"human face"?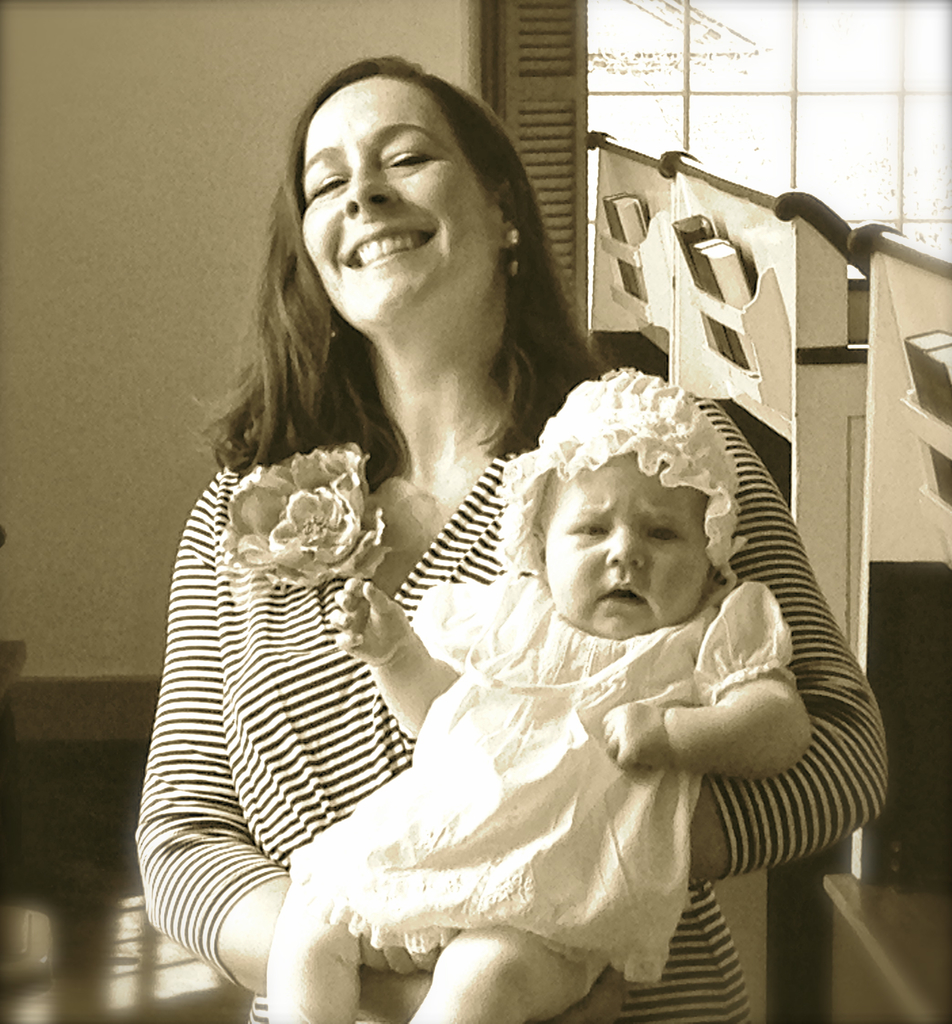
x1=304, y1=76, x2=479, y2=337
